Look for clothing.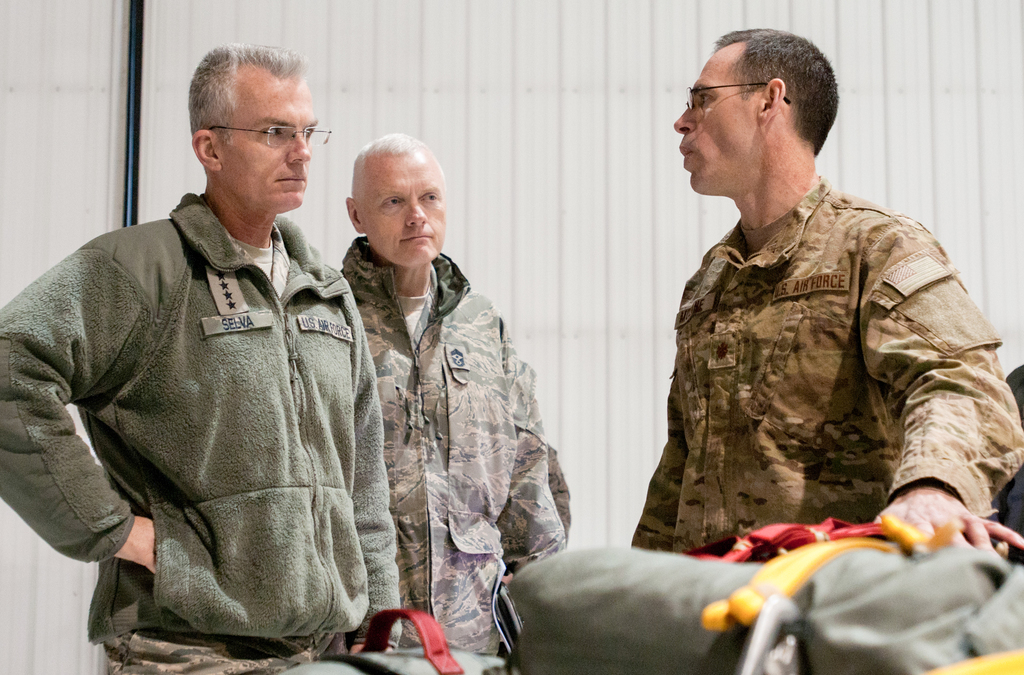
Found: bbox=[614, 133, 1005, 577].
